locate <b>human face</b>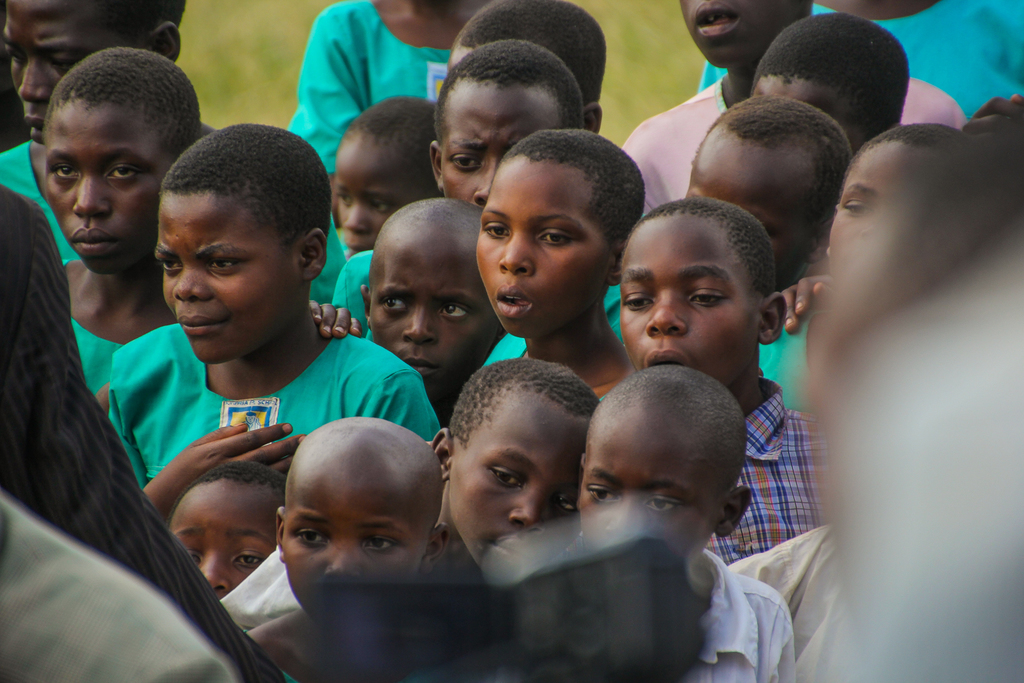
bbox=(42, 89, 173, 271)
